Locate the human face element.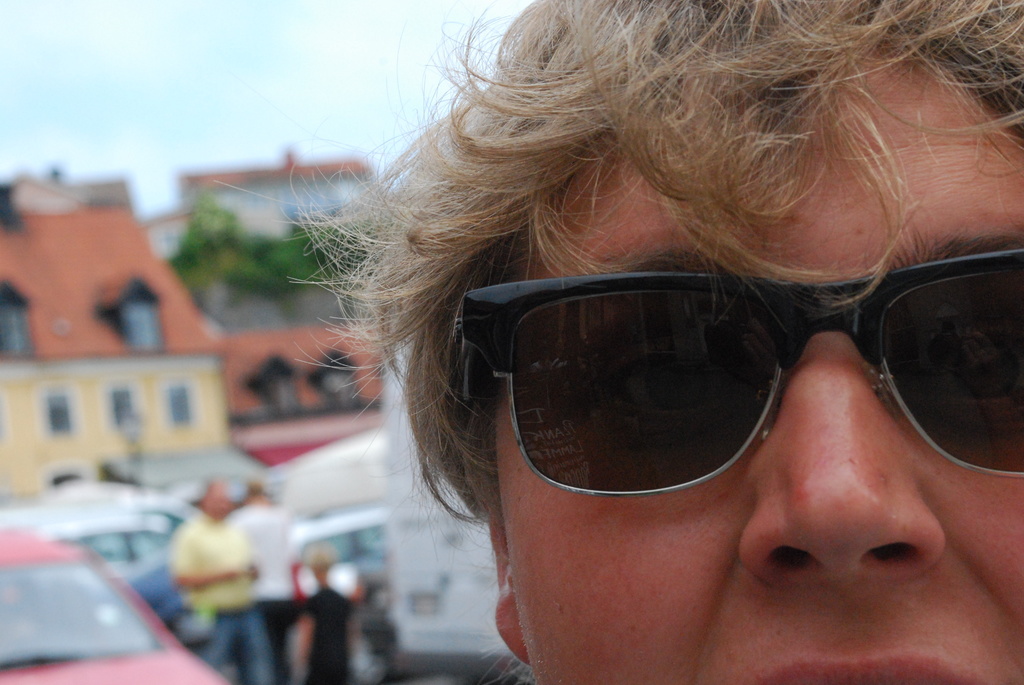
Element bbox: [left=495, top=58, right=1023, bottom=684].
